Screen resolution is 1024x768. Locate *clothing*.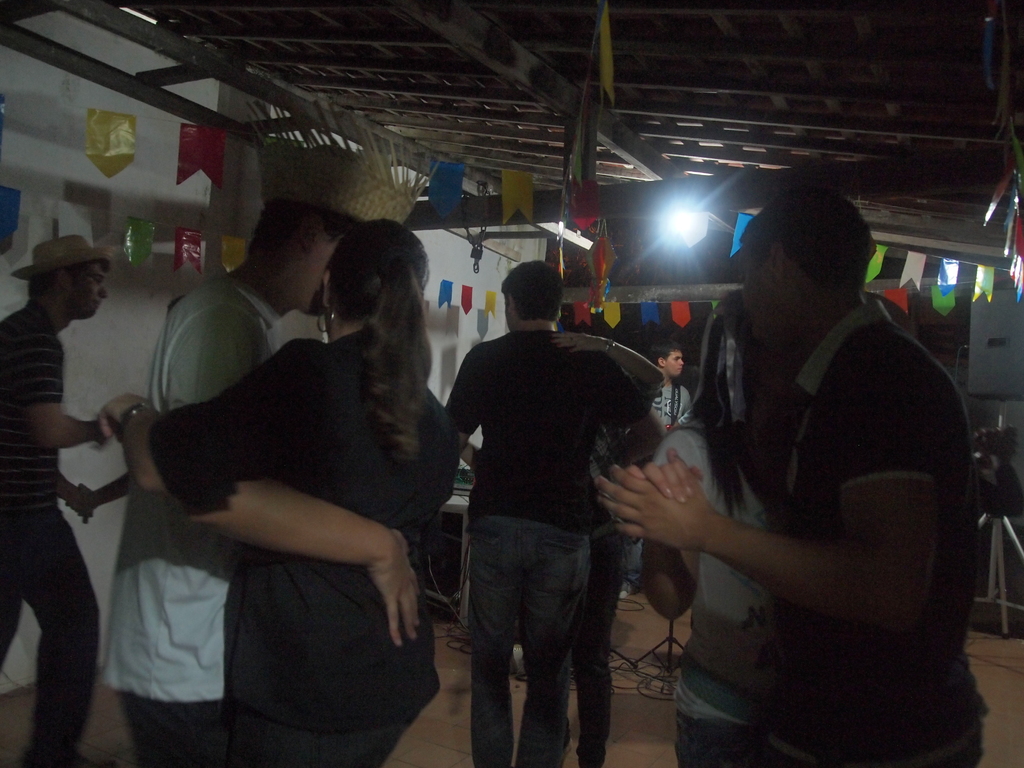
rect(153, 328, 462, 767).
